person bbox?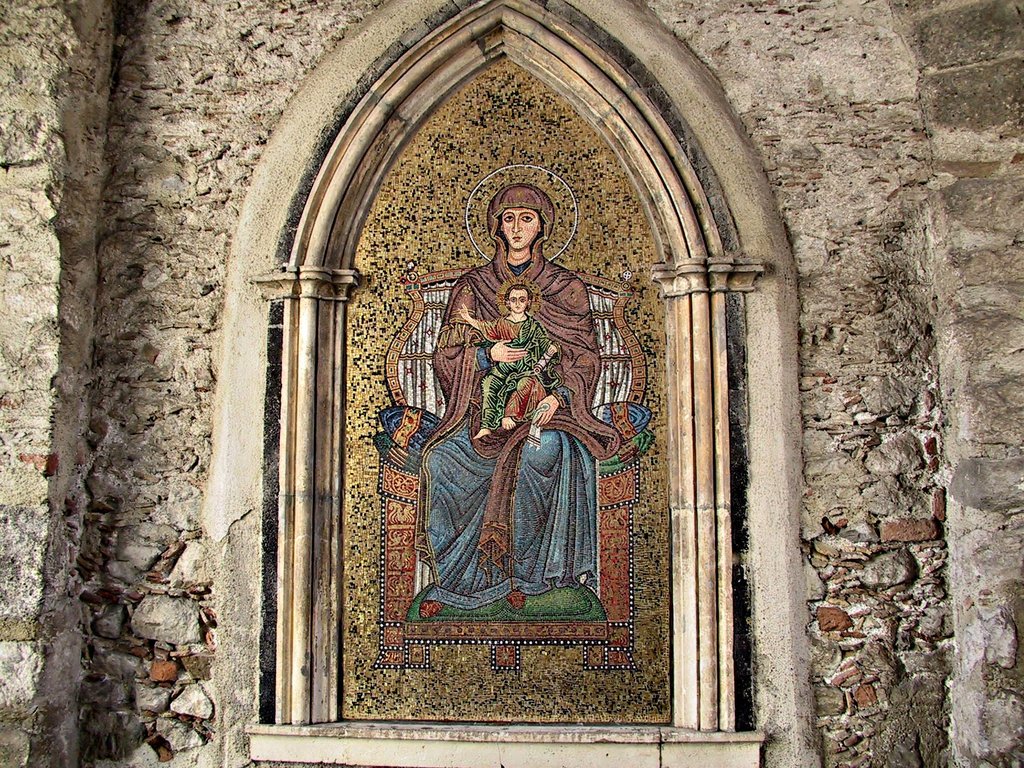
(x1=458, y1=287, x2=558, y2=425)
